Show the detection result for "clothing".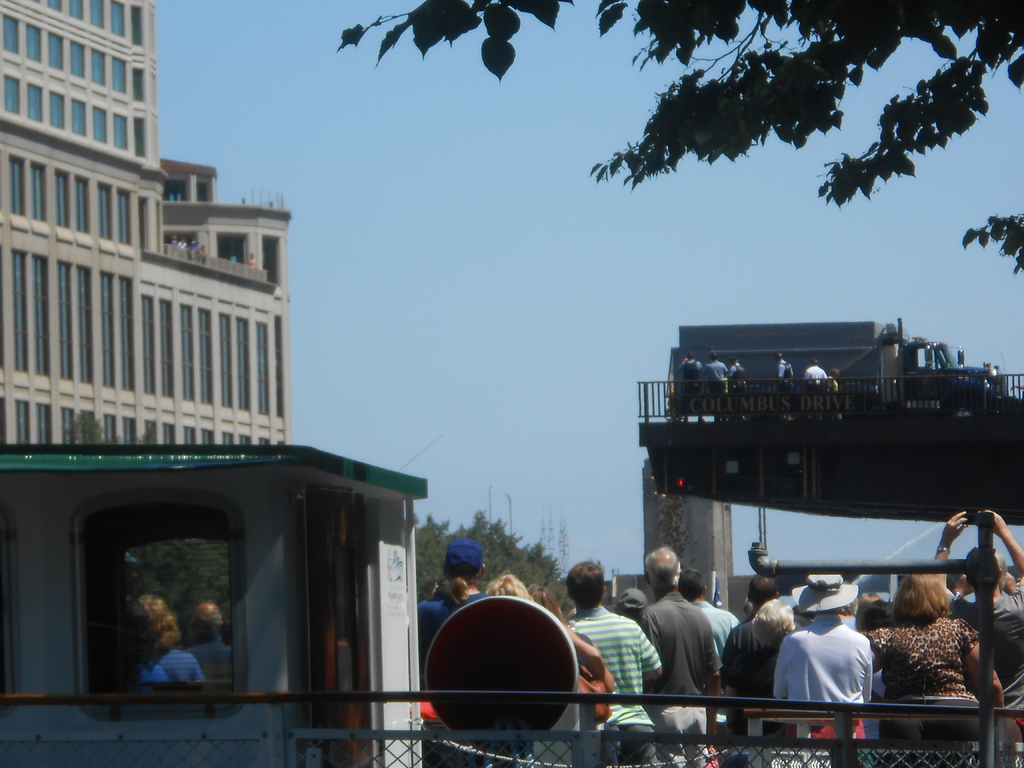
192,634,234,674.
